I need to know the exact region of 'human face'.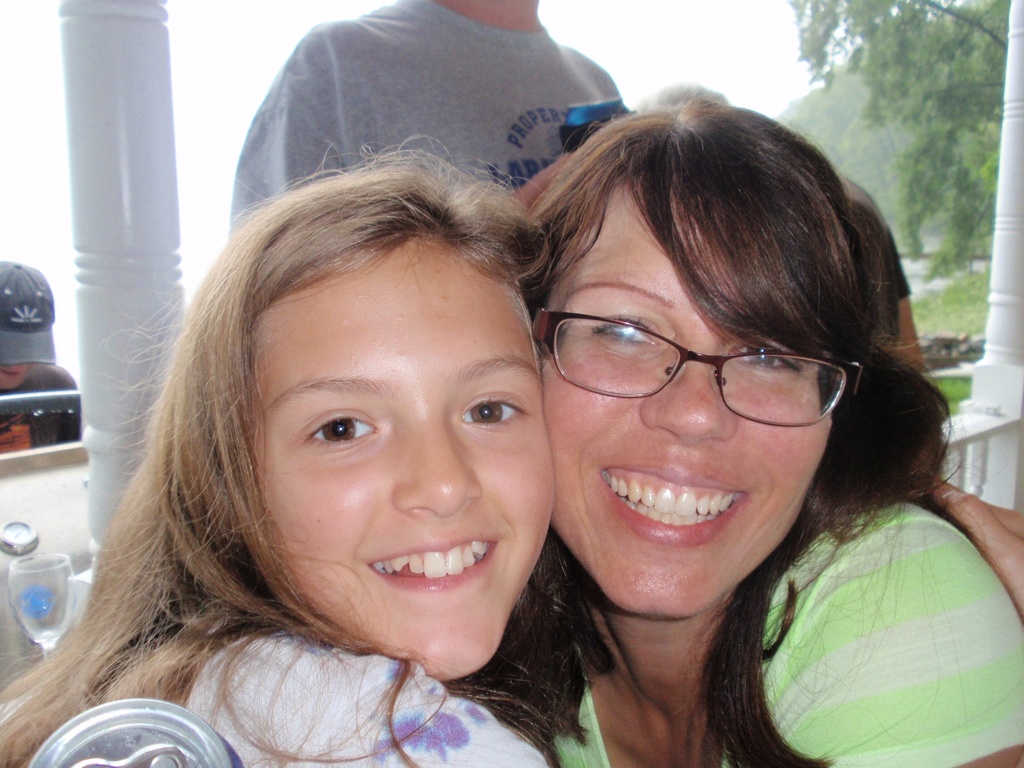
Region: Rect(255, 236, 552, 678).
